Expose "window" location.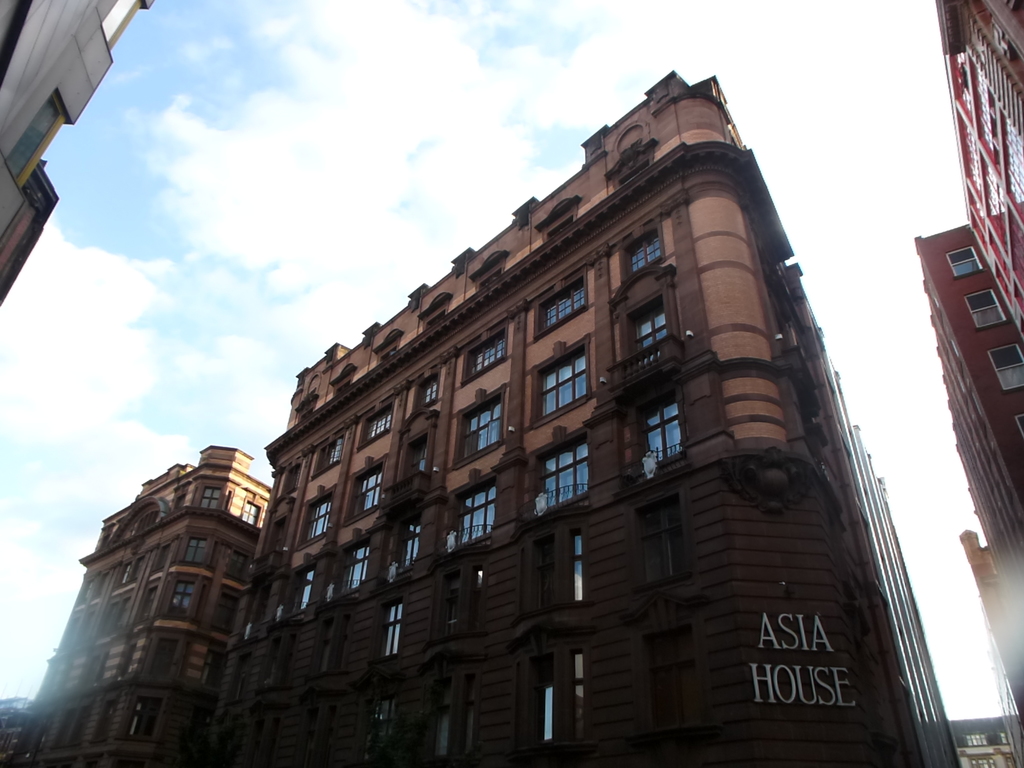
Exposed at region(372, 331, 398, 357).
